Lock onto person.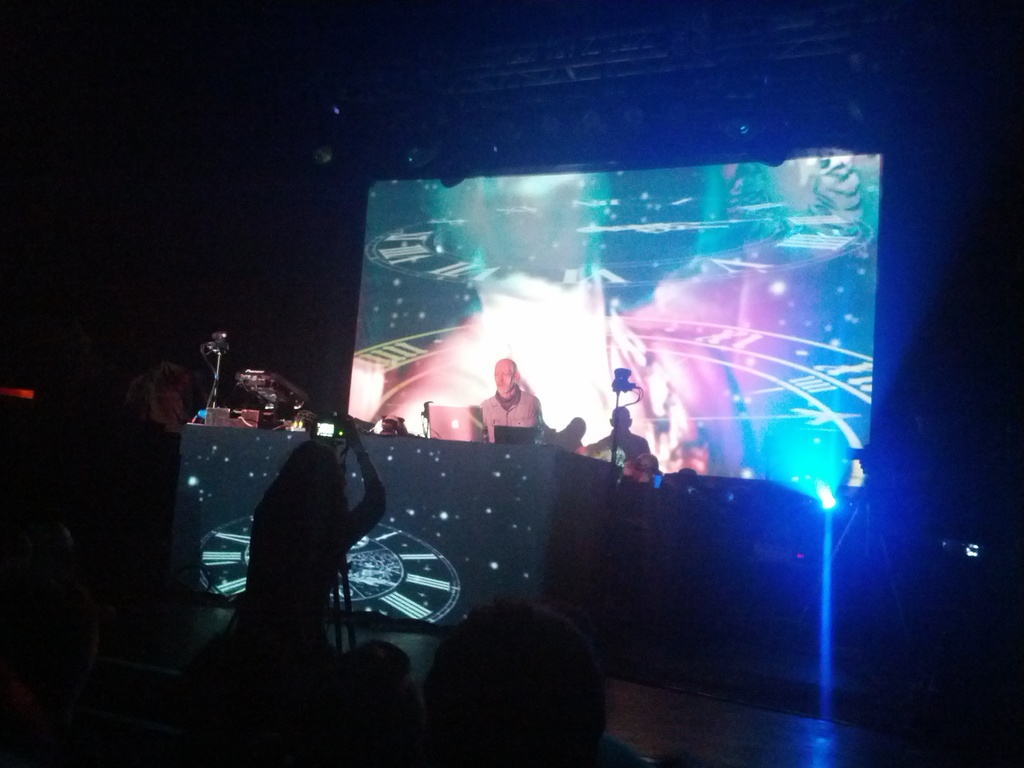
Locked: x1=560, y1=412, x2=584, y2=456.
